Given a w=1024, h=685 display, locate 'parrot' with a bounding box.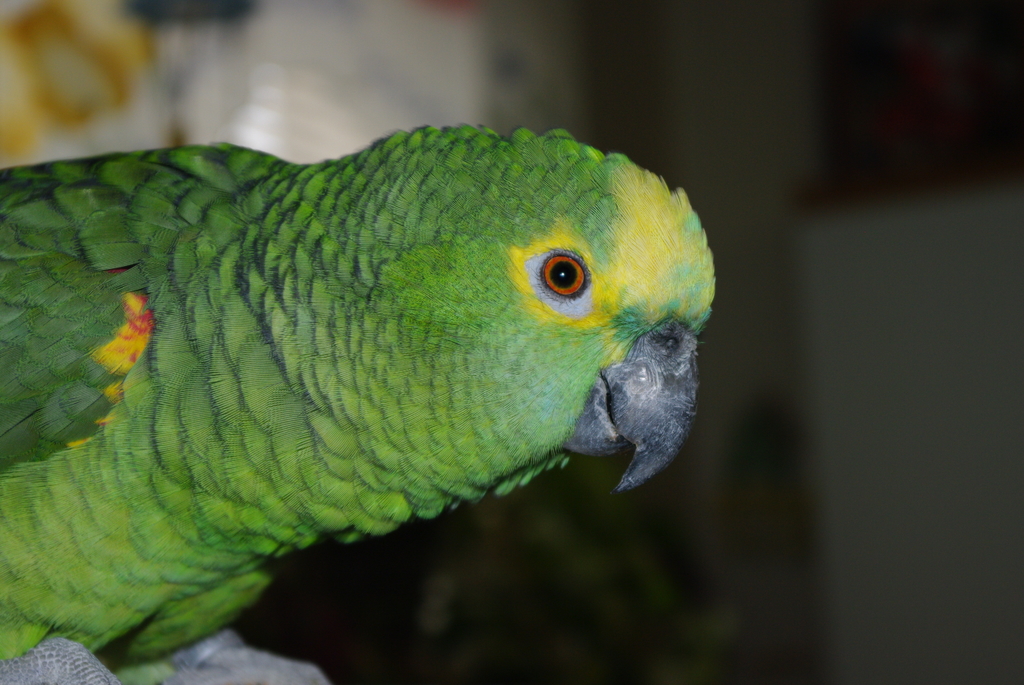
Located: 0, 123, 719, 684.
